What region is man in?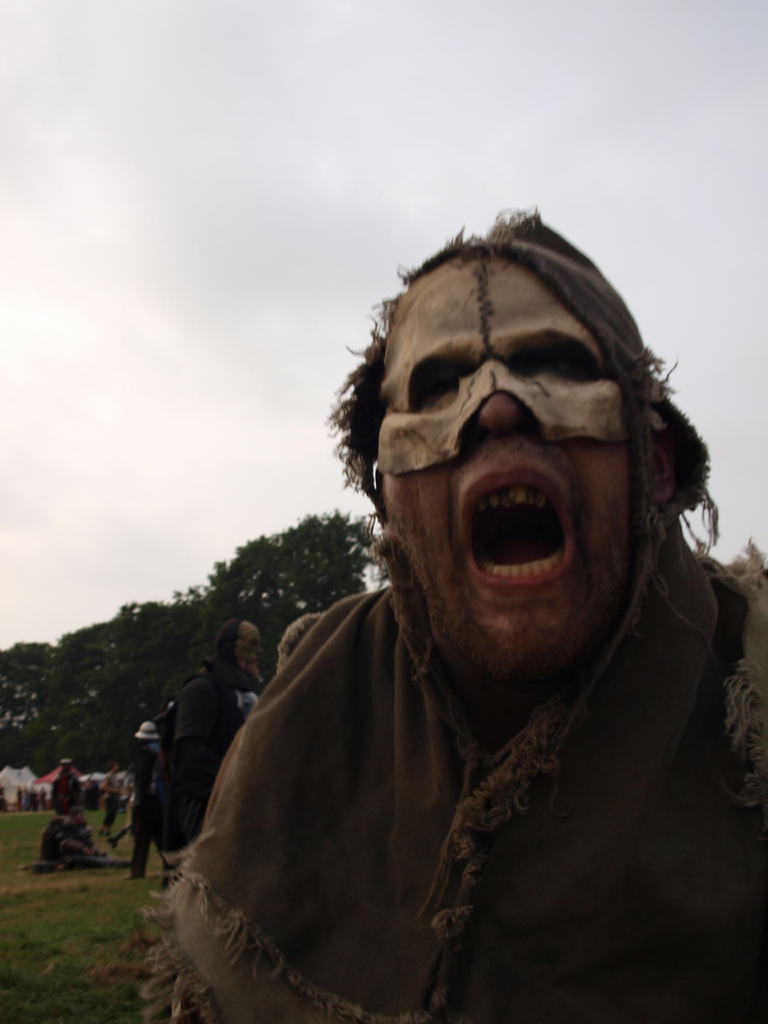
[left=51, top=756, right=80, bottom=818].
